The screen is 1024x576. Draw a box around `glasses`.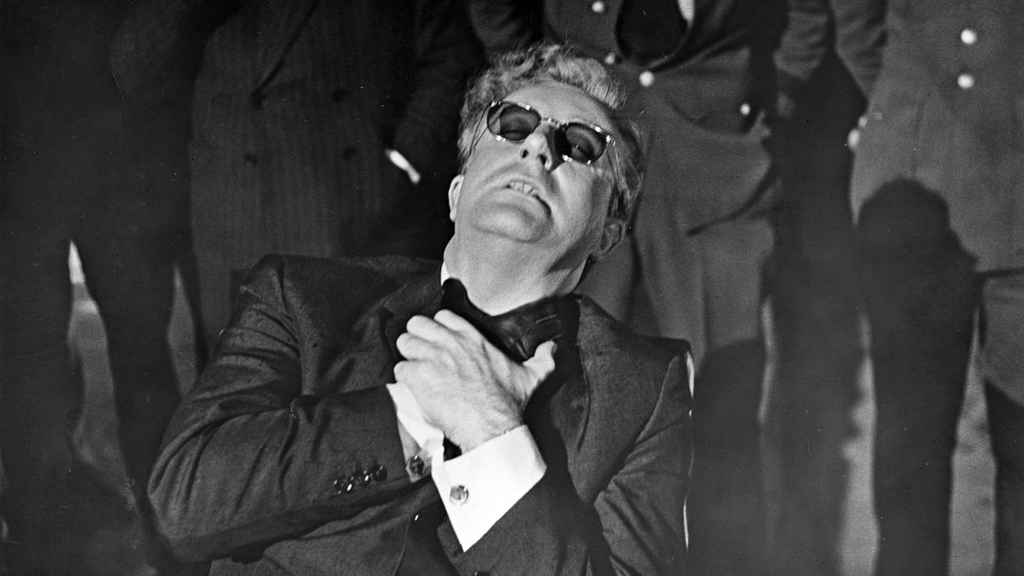
(left=464, top=105, right=616, bottom=157).
